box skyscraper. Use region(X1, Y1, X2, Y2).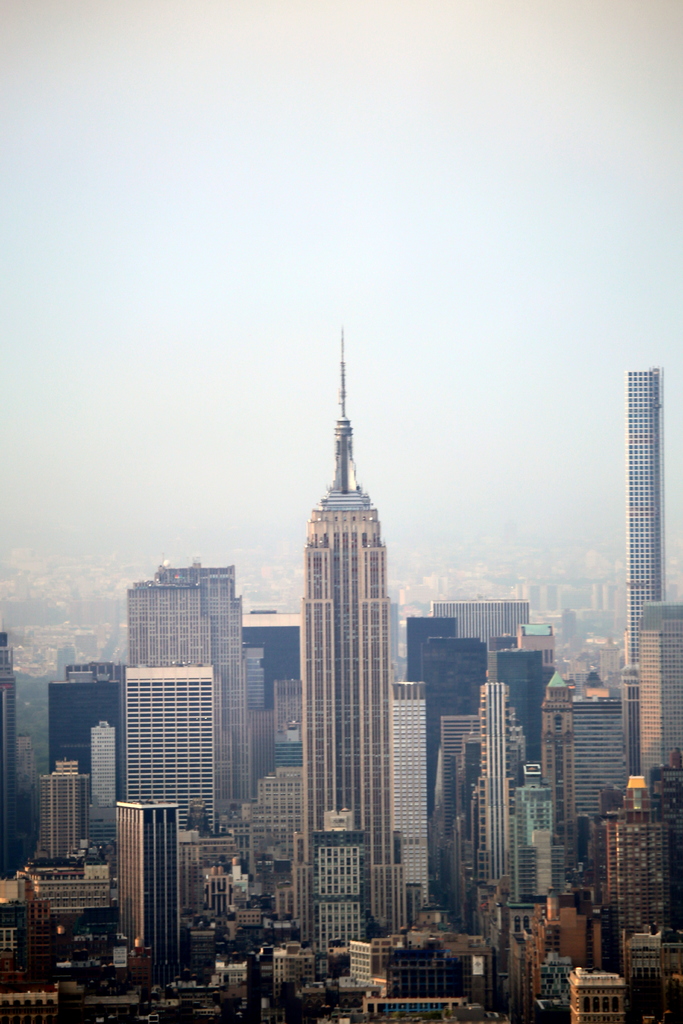
region(120, 663, 218, 831).
